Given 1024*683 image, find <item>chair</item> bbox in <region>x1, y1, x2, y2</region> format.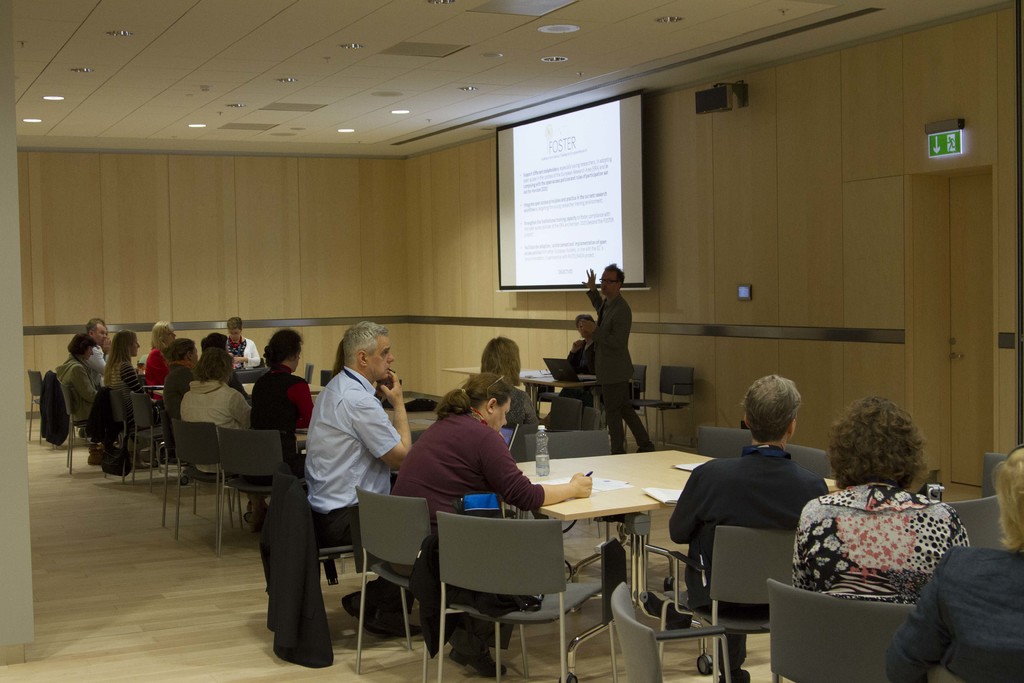
<region>787, 440, 833, 479</region>.
